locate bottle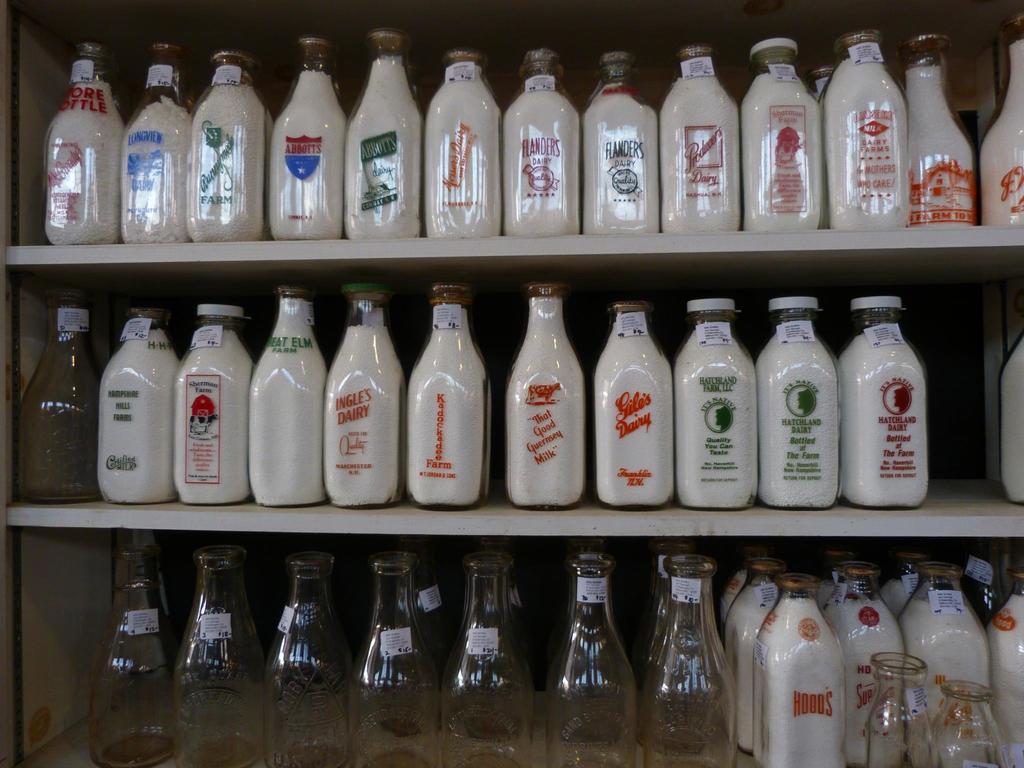
bbox=[438, 553, 544, 767]
